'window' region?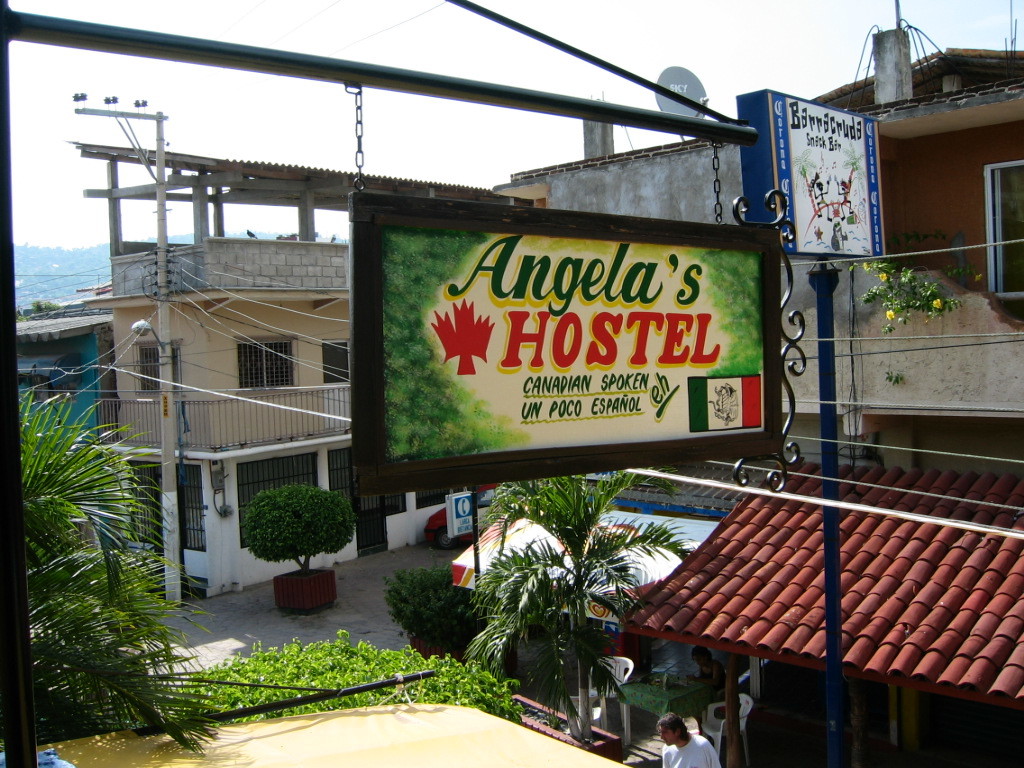
<bbox>983, 157, 1023, 303</bbox>
